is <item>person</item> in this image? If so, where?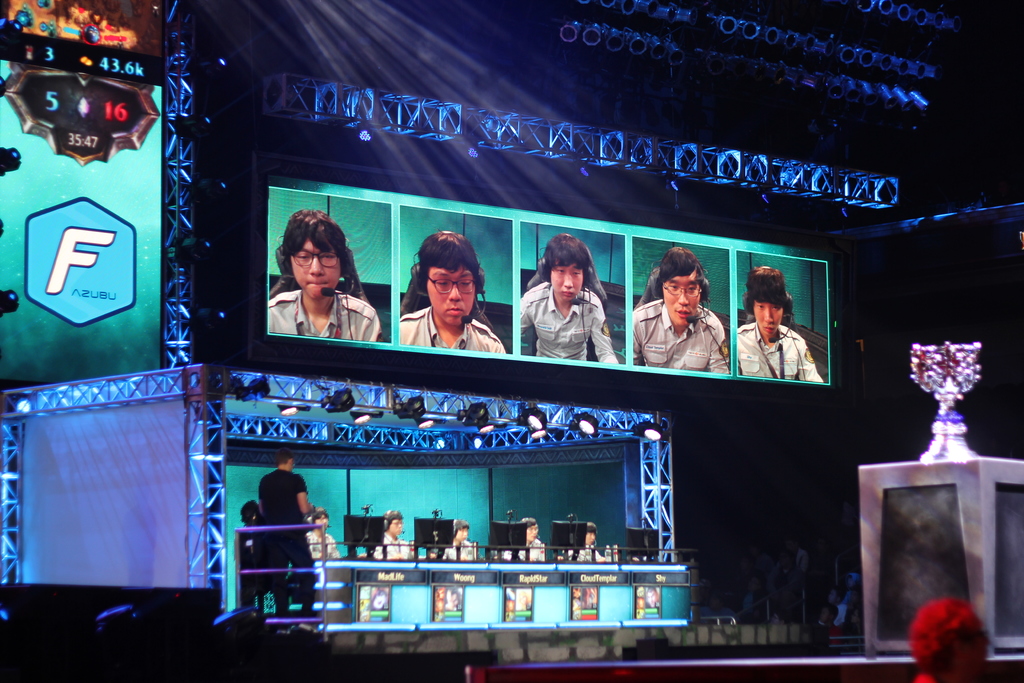
Yes, at locate(265, 208, 389, 340).
